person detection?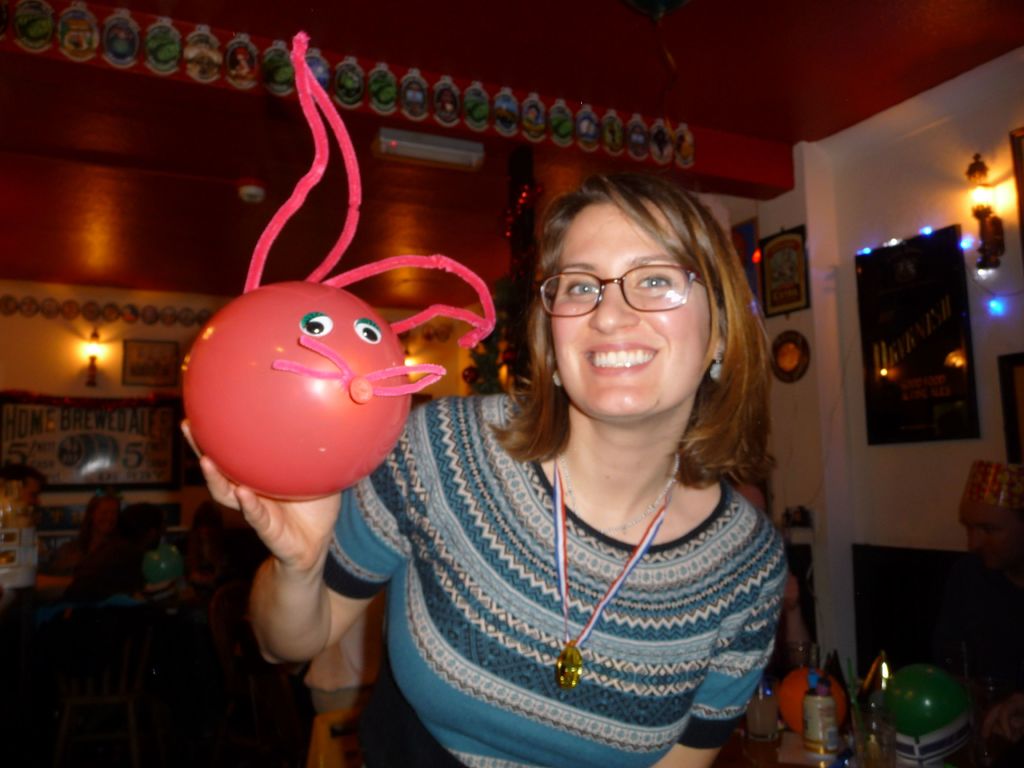
l=42, t=490, r=128, b=564
